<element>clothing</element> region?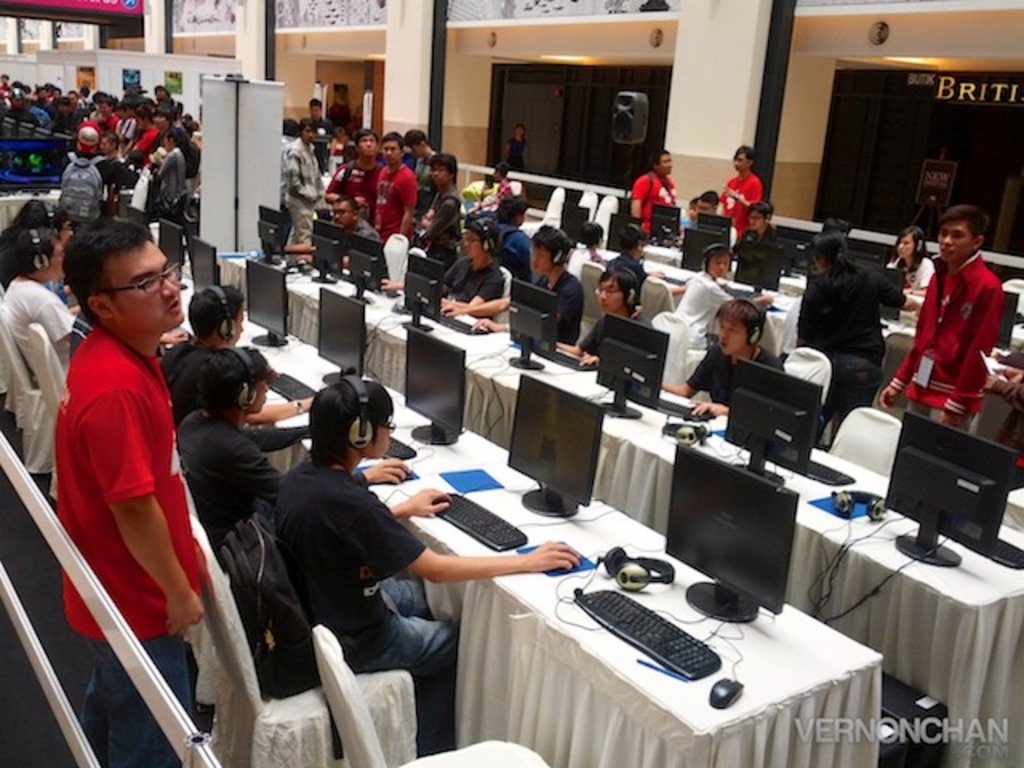
0, 275, 72, 418
